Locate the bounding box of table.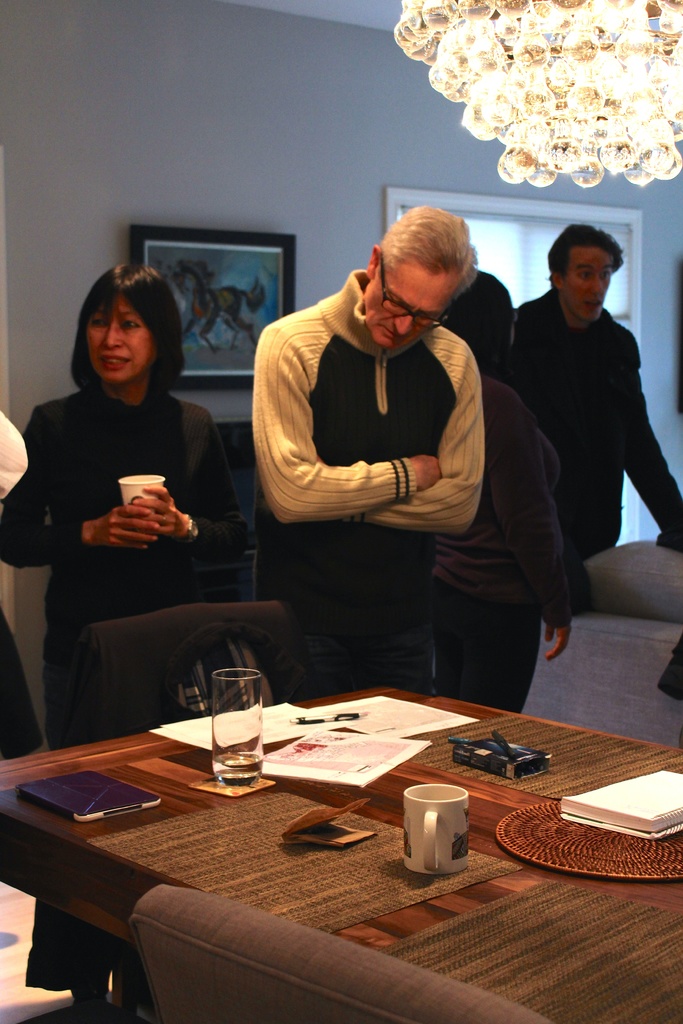
Bounding box: box(0, 666, 650, 1023).
